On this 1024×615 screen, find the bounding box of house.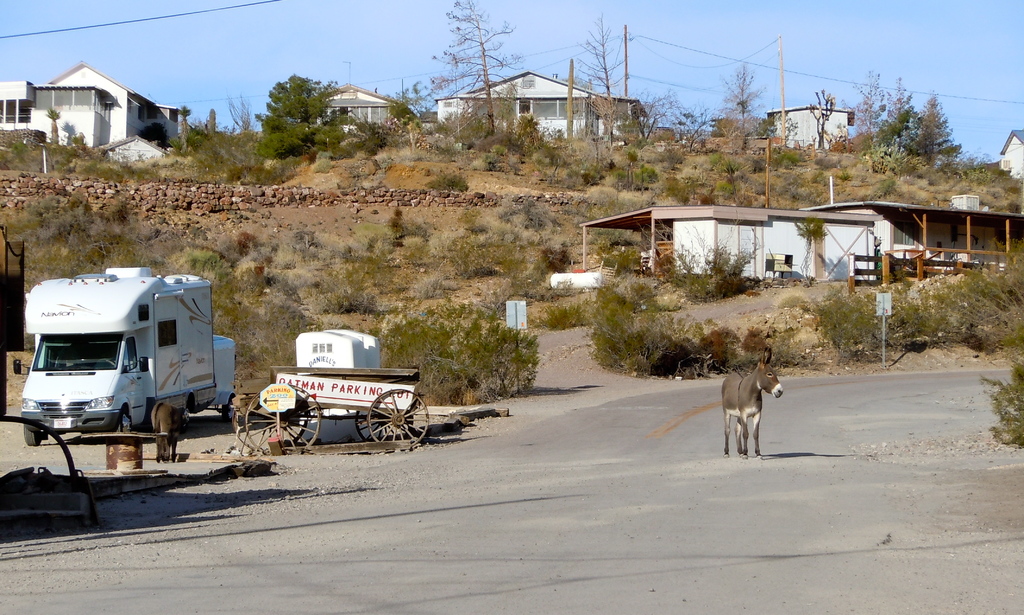
Bounding box: x1=581, y1=197, x2=872, y2=295.
